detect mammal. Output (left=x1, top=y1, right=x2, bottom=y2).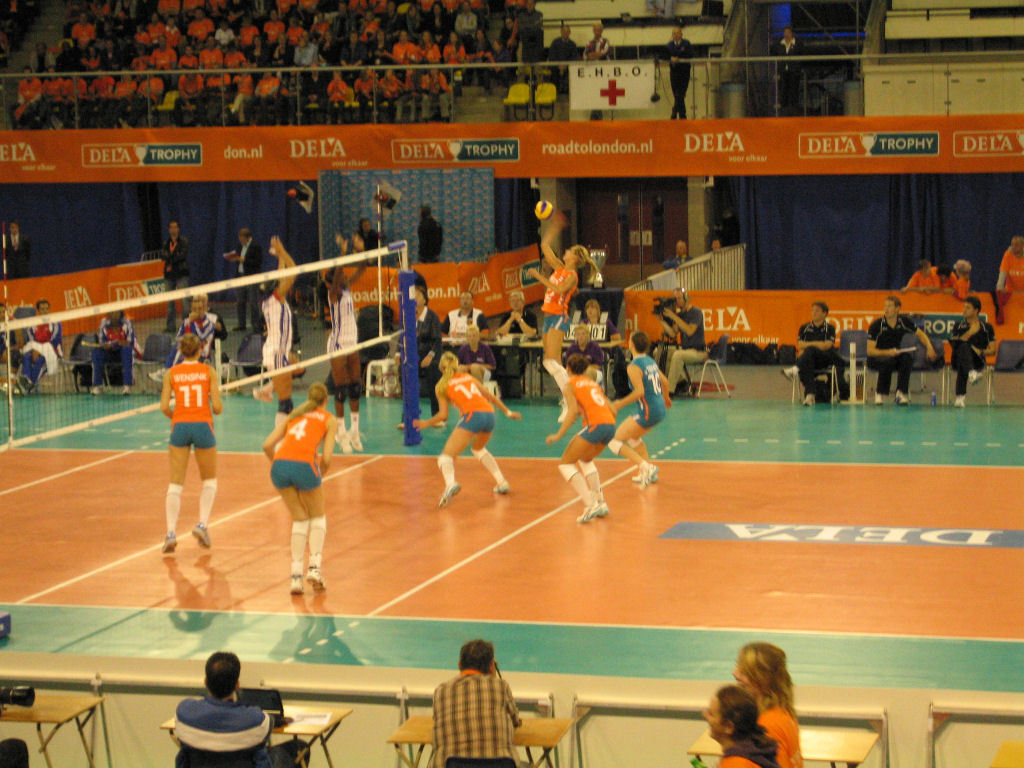
(left=657, top=25, right=701, bottom=116).
